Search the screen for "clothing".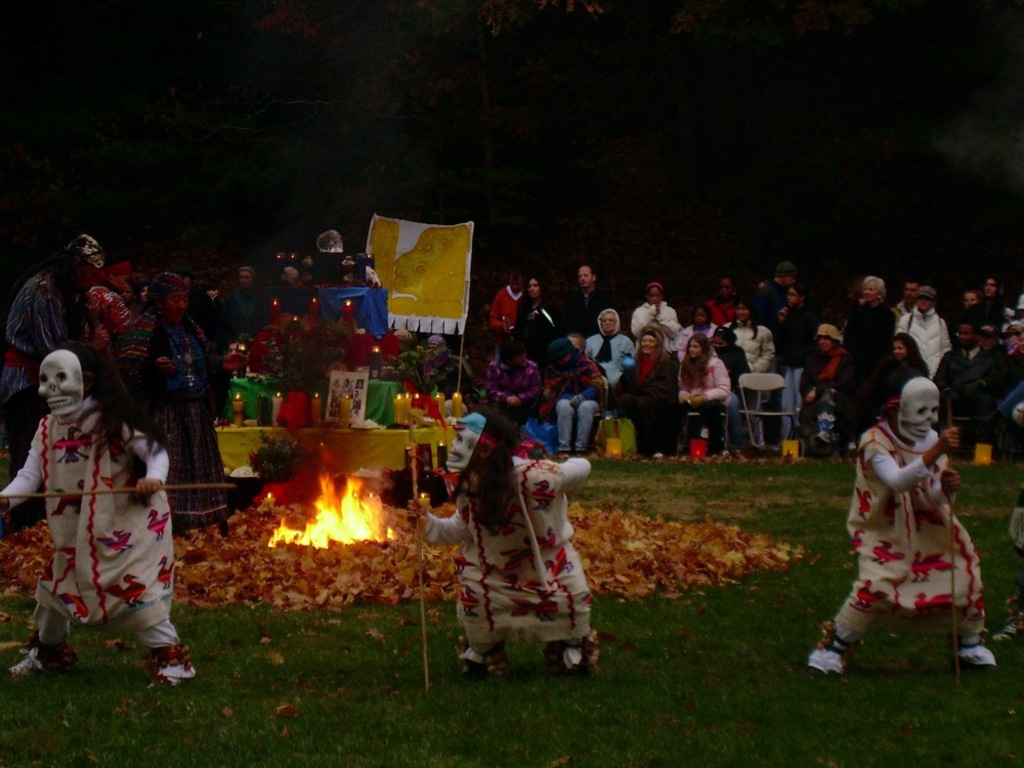
Found at [850, 413, 990, 640].
